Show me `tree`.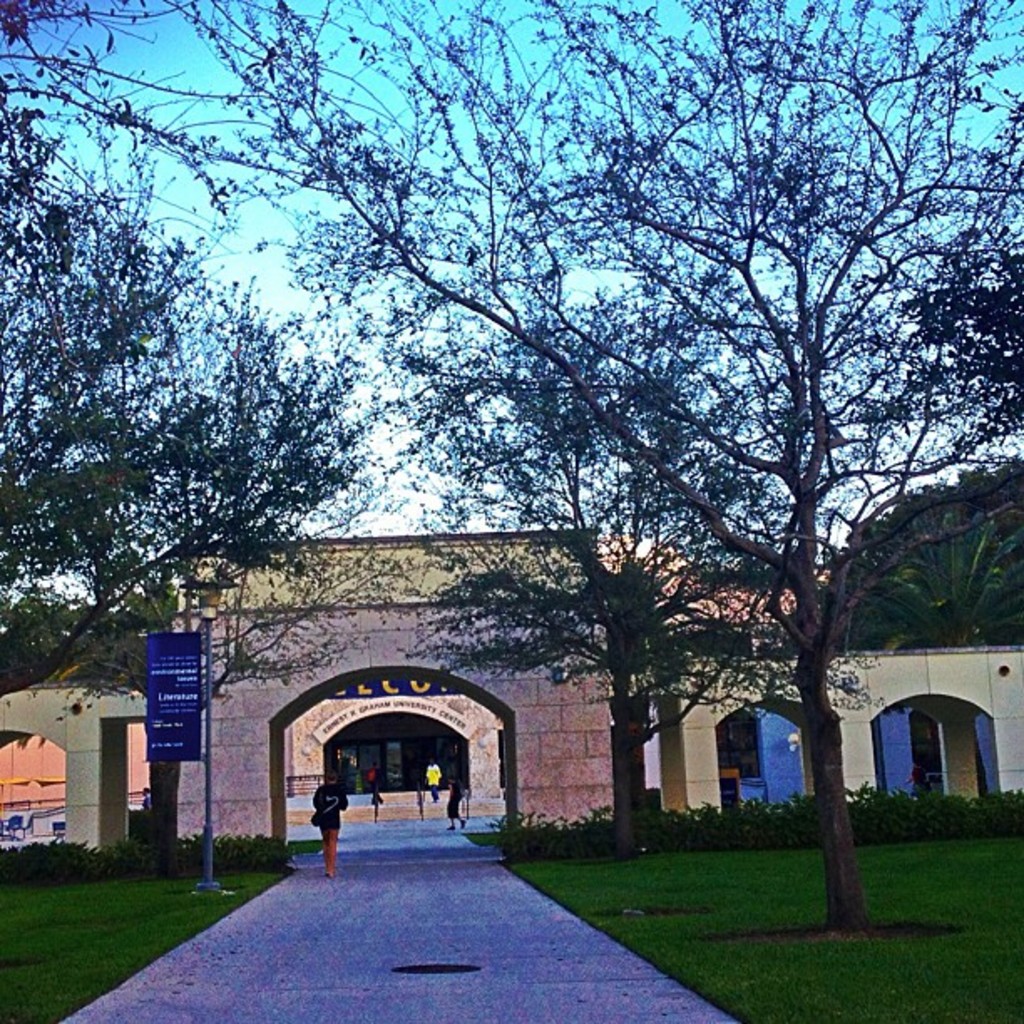
`tree` is here: x1=830 y1=467 x2=1022 y2=674.
